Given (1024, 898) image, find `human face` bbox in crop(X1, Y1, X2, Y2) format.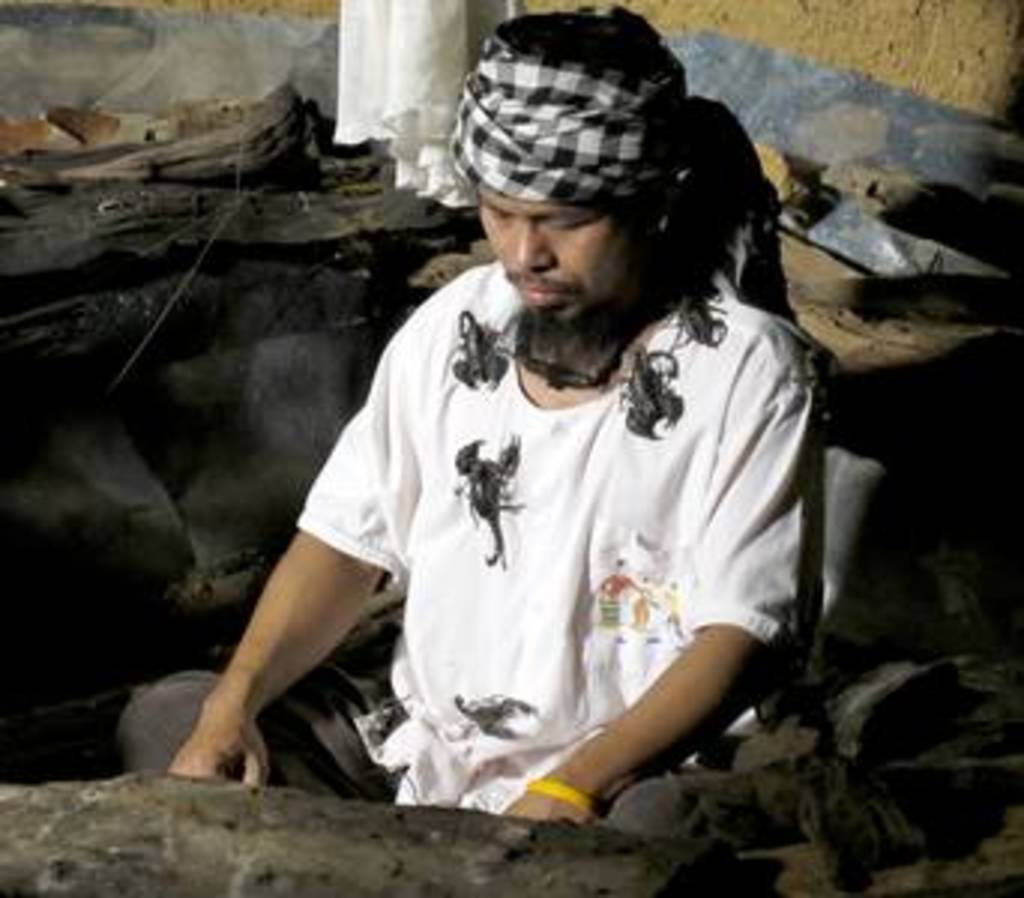
crop(470, 177, 647, 290).
